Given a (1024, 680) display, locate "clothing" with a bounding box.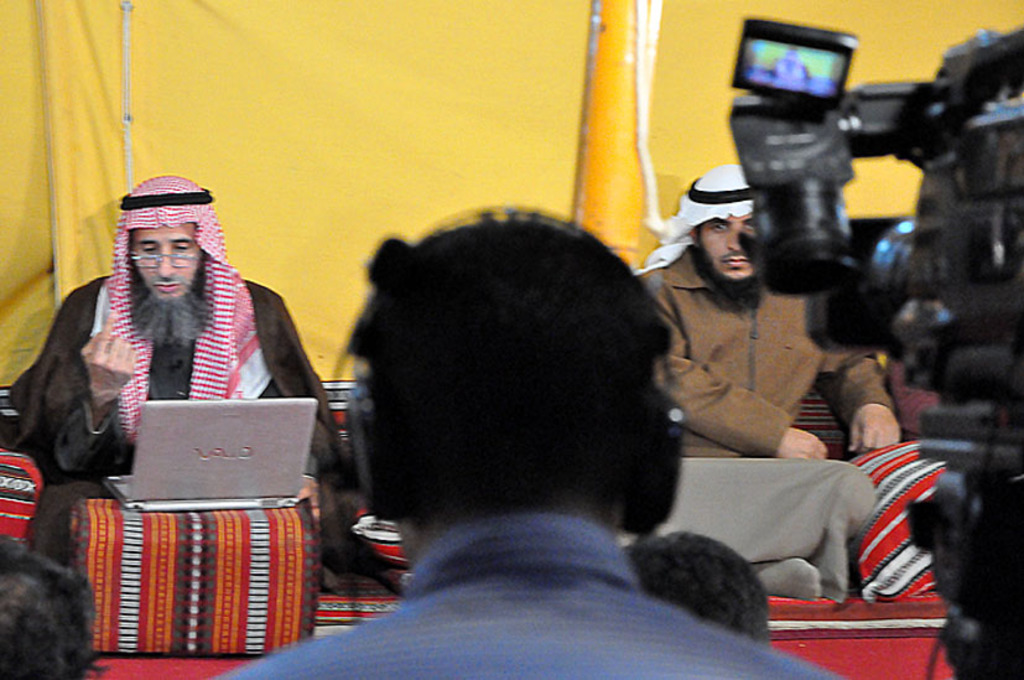
Located: left=892, top=354, right=942, bottom=446.
